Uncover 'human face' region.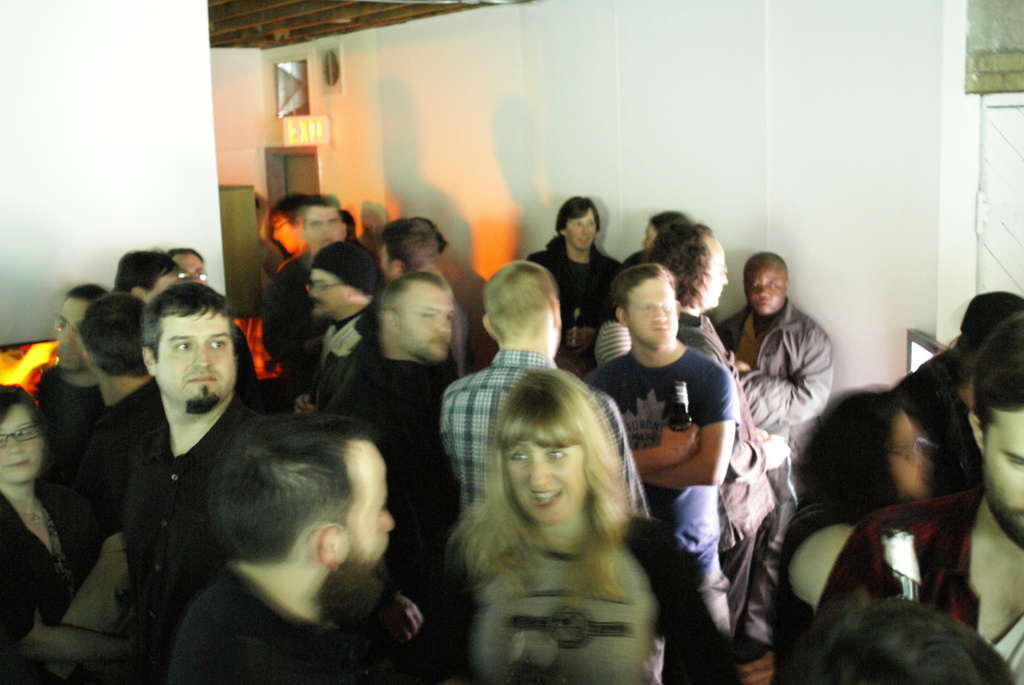
Uncovered: box(625, 276, 680, 344).
